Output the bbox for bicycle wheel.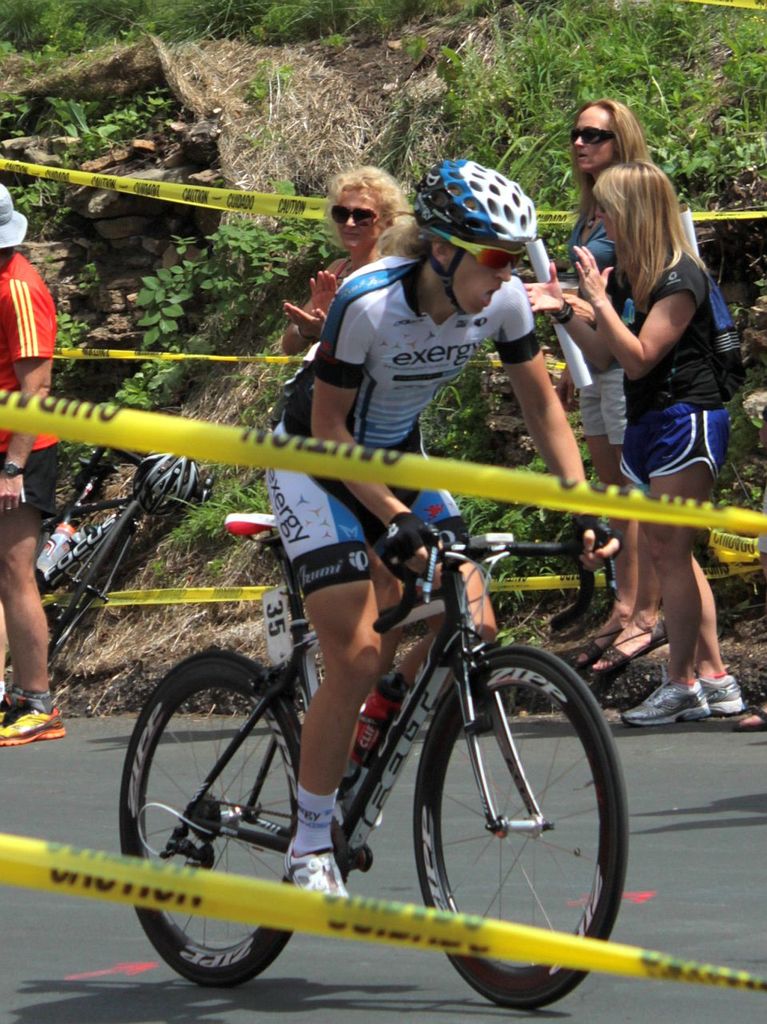
Rect(118, 644, 306, 989).
